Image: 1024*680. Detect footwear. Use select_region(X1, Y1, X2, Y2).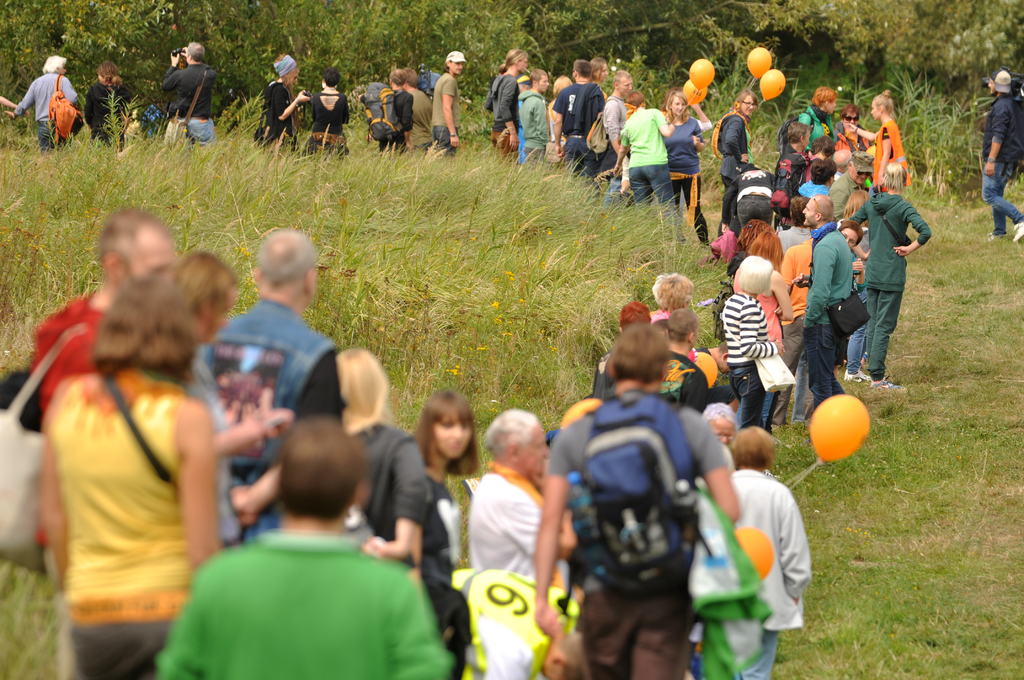
select_region(869, 376, 904, 389).
